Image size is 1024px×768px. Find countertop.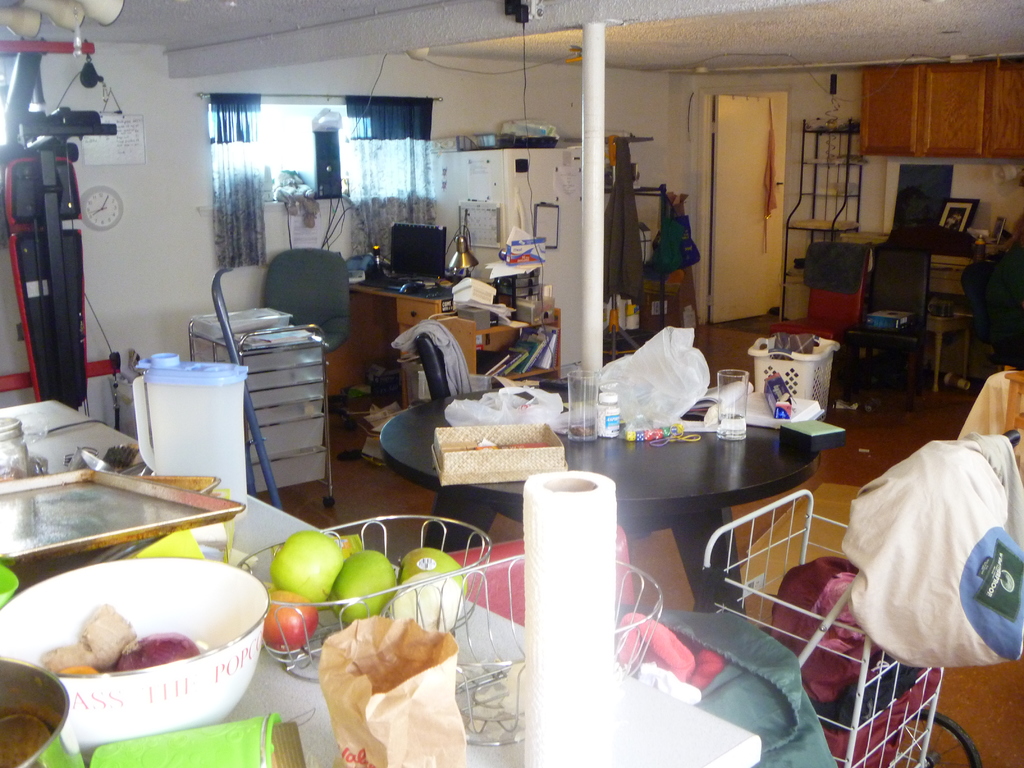
x1=0, y1=398, x2=767, y2=767.
